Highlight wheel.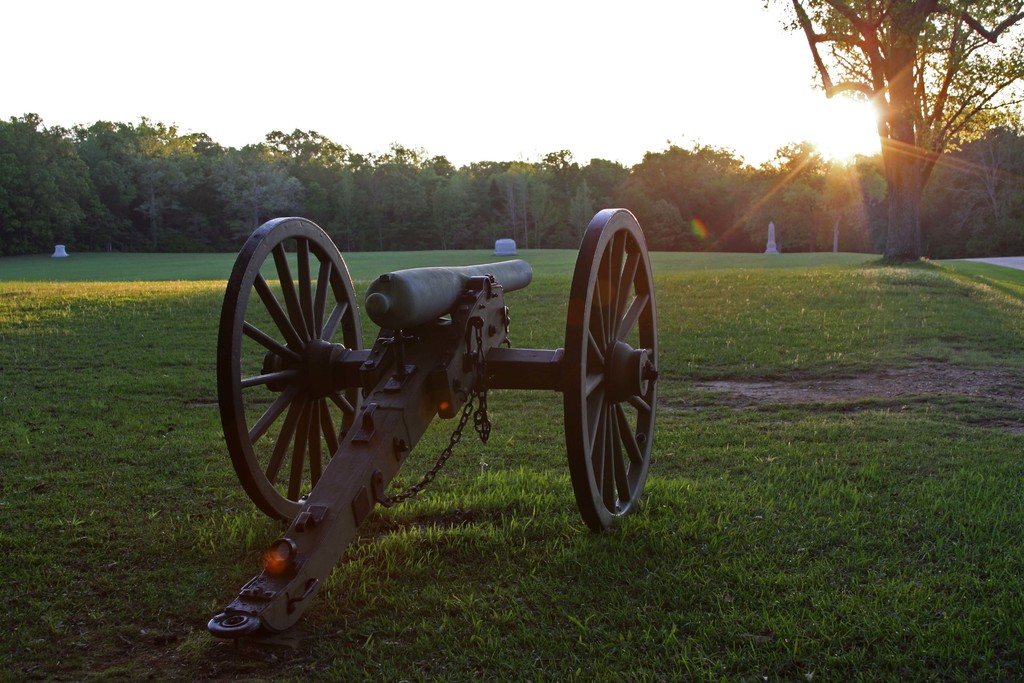
Highlighted region: l=218, t=217, r=367, b=523.
